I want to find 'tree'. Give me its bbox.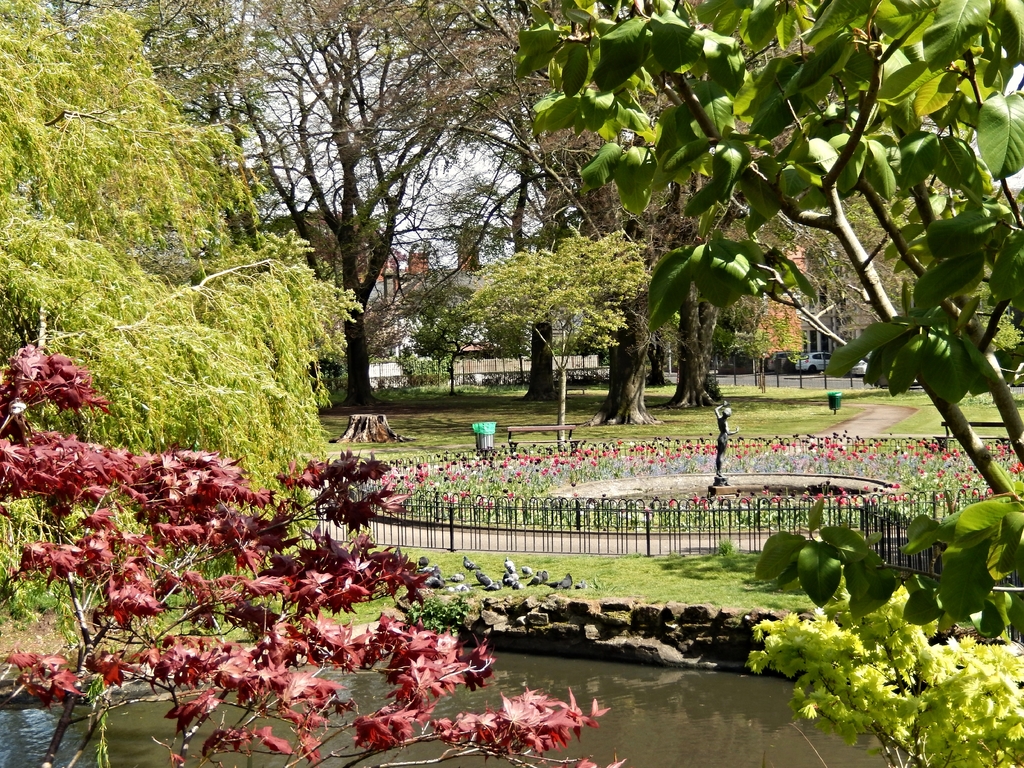
(0,0,360,641).
